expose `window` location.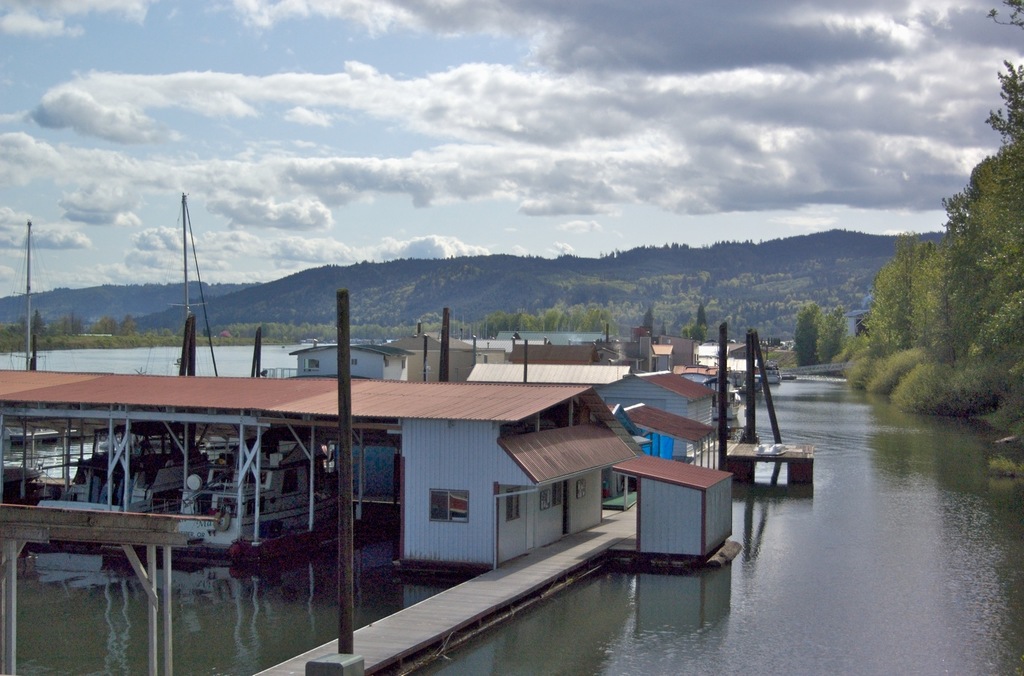
Exposed at select_region(540, 490, 552, 514).
